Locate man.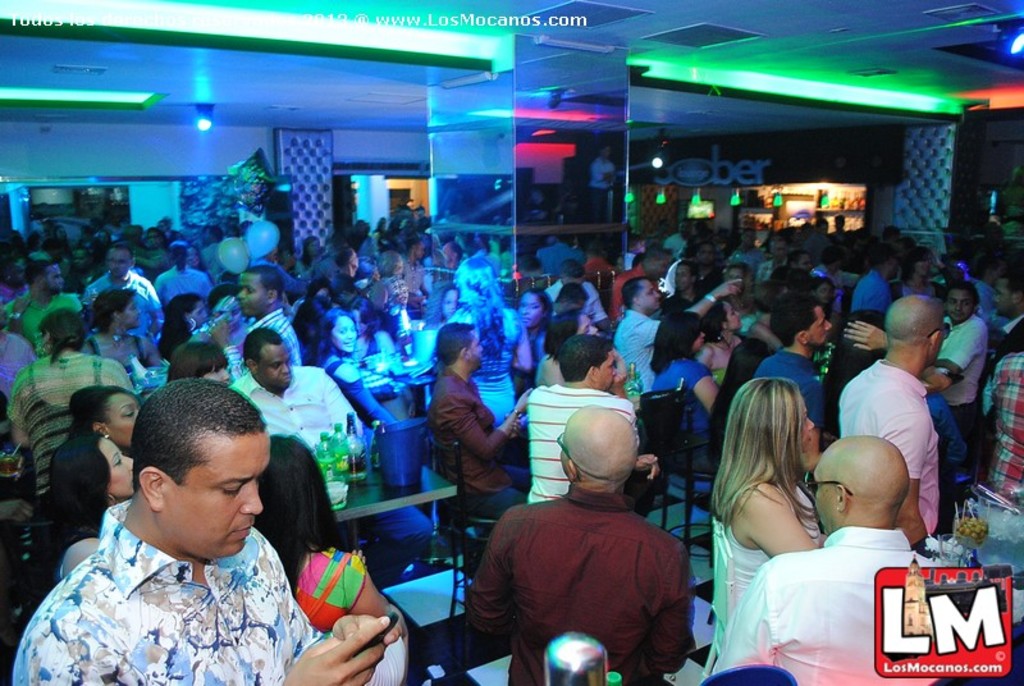
Bounding box: select_region(541, 256, 614, 331).
